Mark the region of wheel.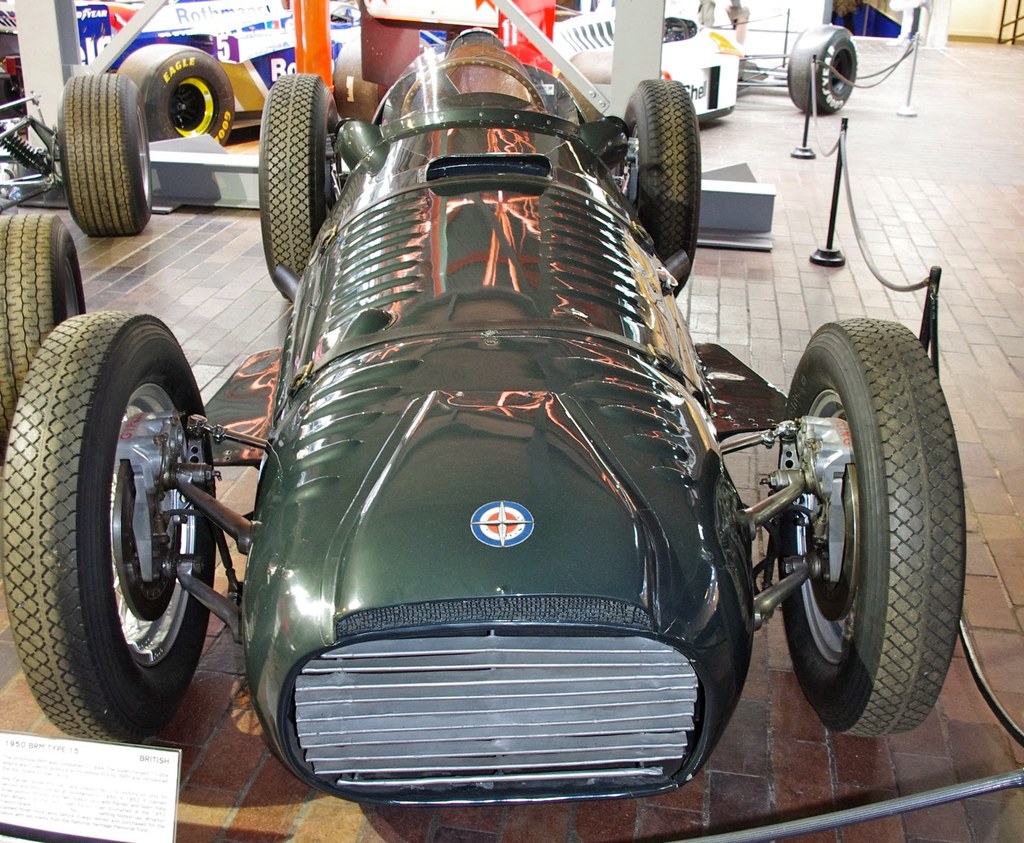
Region: (left=40, top=51, right=152, bottom=237).
